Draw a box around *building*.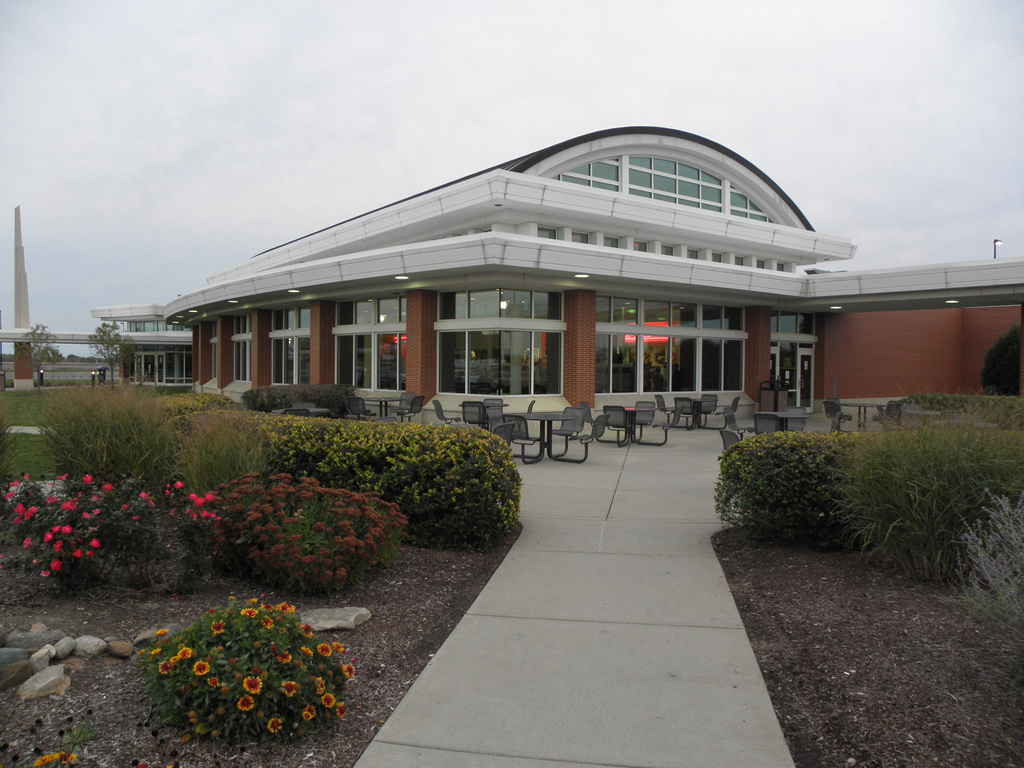
{"x1": 163, "y1": 121, "x2": 1023, "y2": 435}.
